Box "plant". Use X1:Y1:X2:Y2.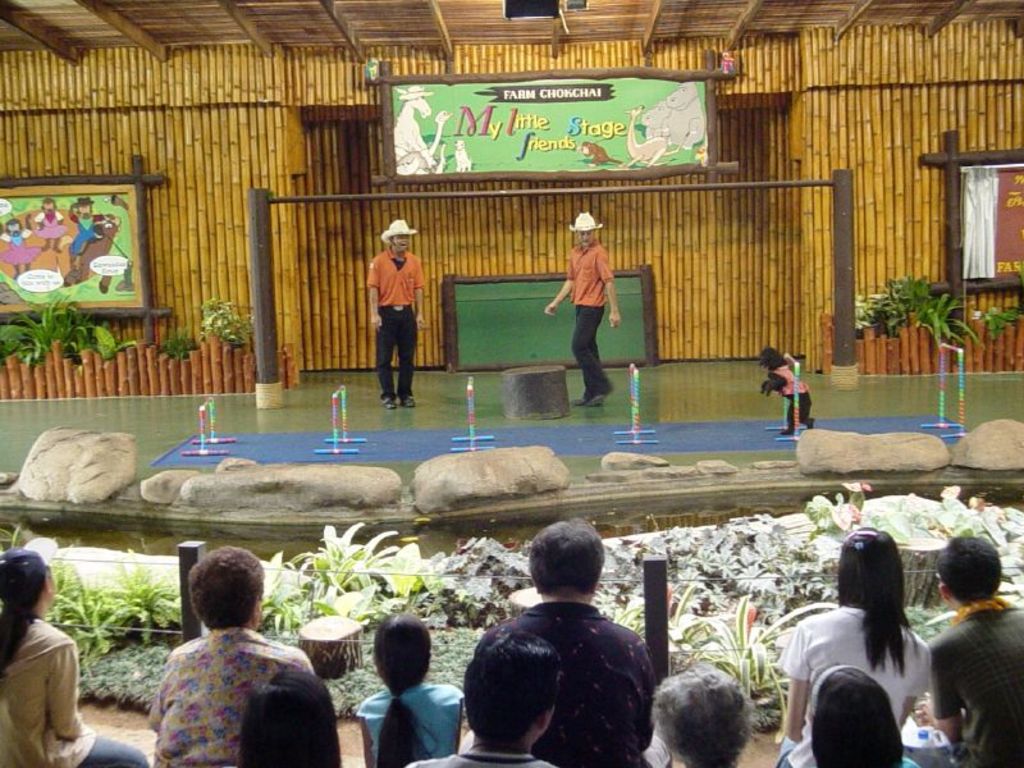
888:485:974:543.
